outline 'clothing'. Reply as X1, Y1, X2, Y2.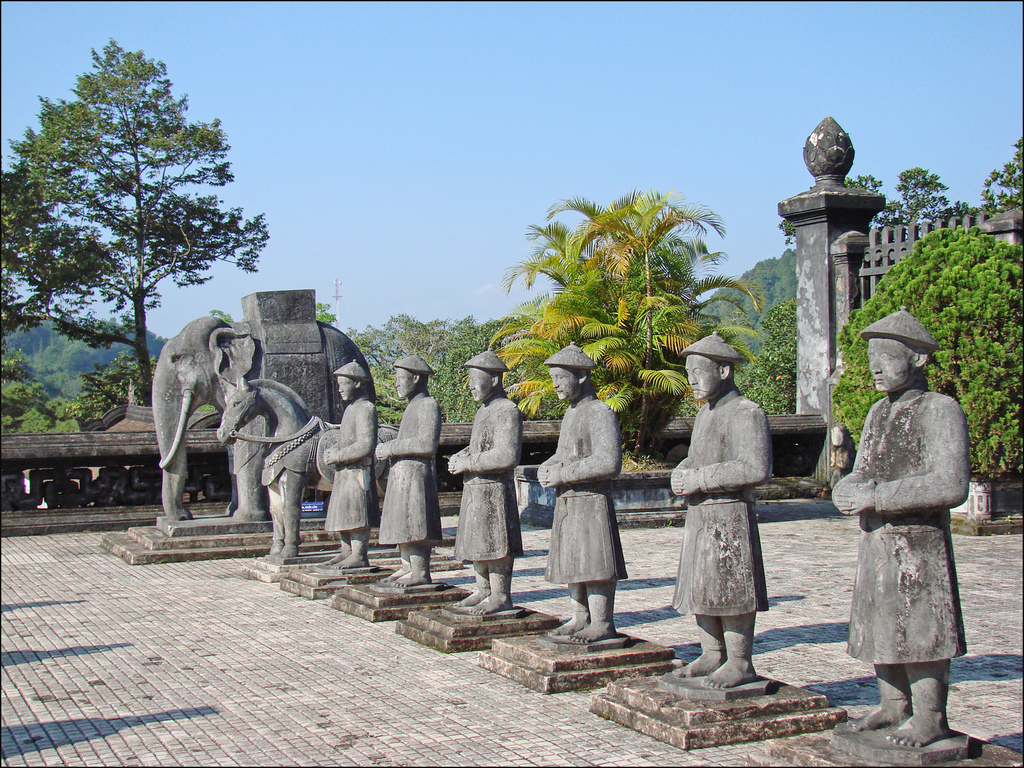
548, 395, 628, 581.
